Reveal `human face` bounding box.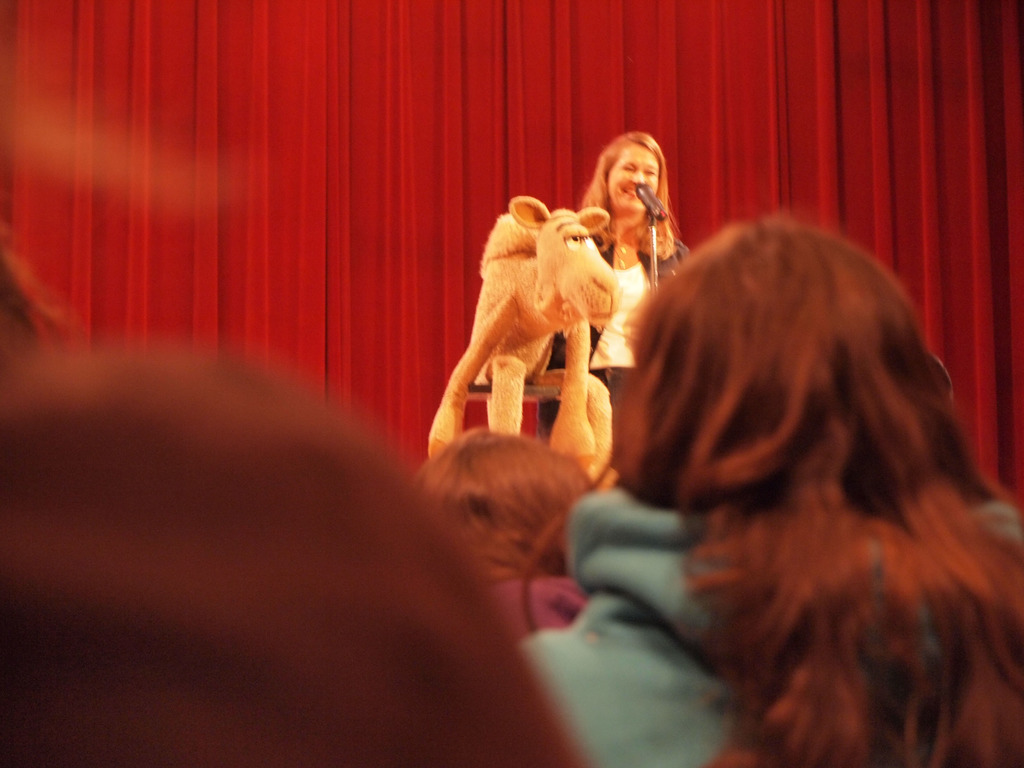
Revealed: {"x1": 606, "y1": 143, "x2": 659, "y2": 205}.
